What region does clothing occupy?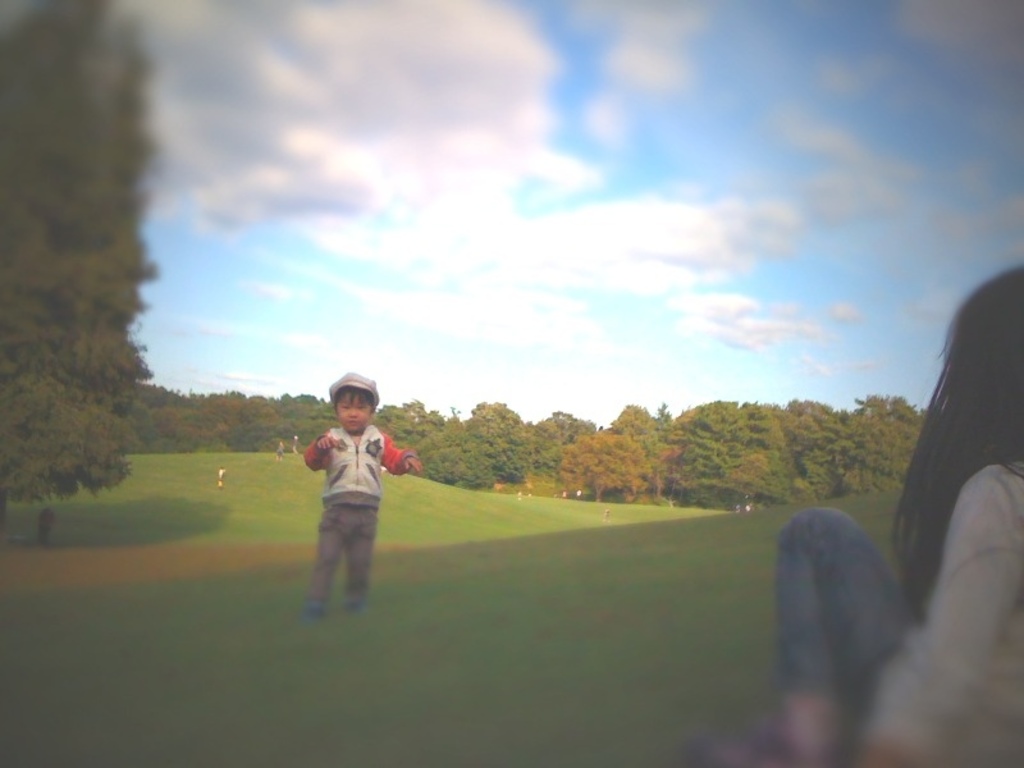
868:460:1023:764.
